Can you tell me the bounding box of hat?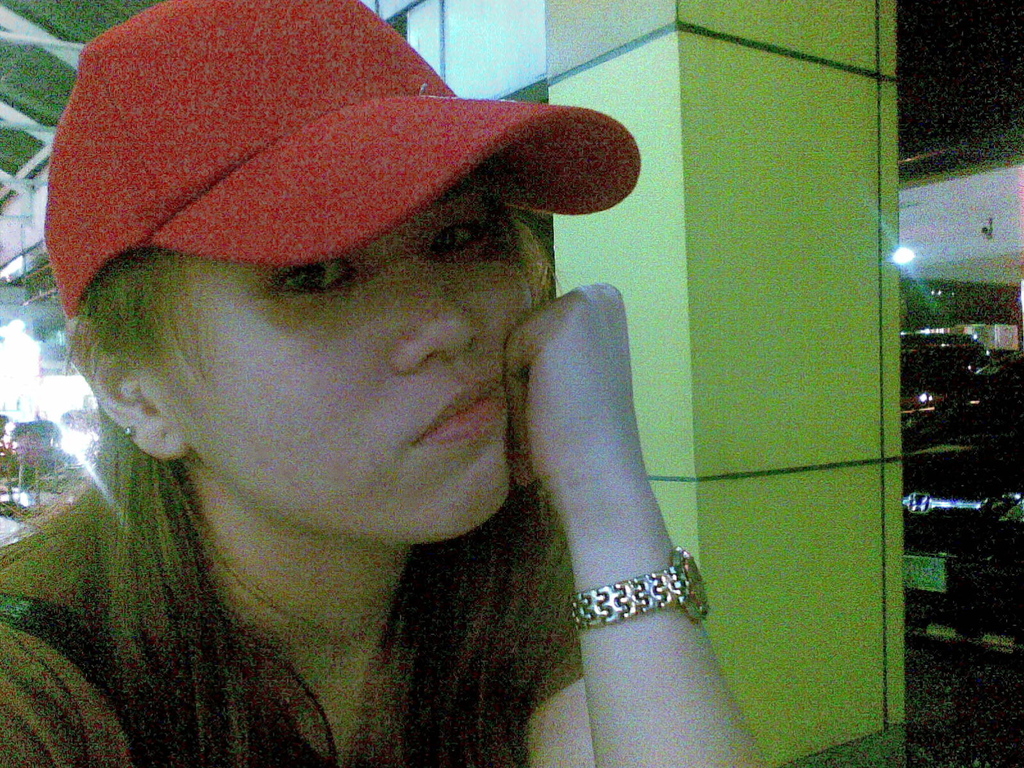
pyautogui.locateOnScreen(44, 0, 641, 321).
